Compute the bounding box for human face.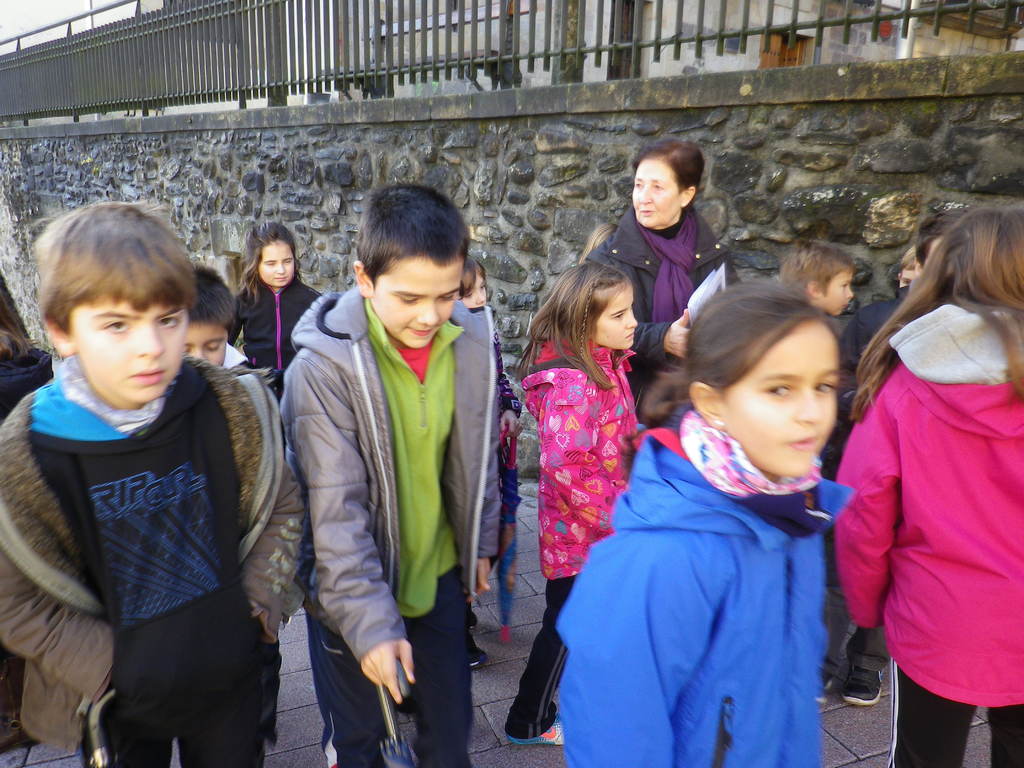
(730, 321, 842, 474).
